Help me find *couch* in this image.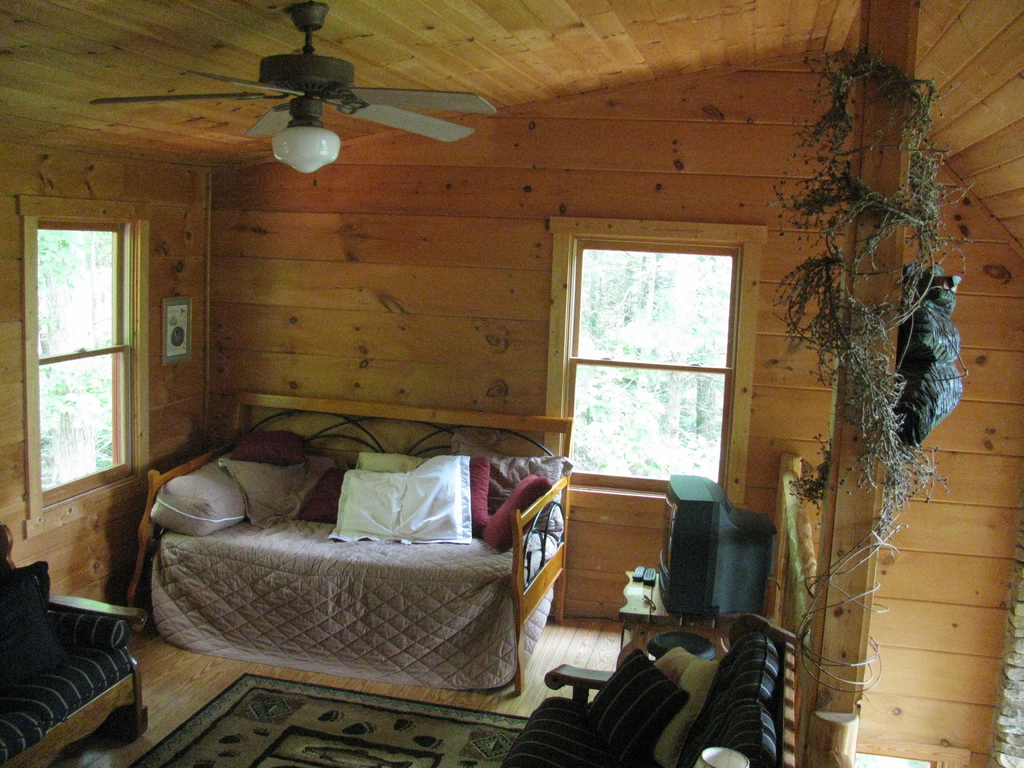
Found it: (117, 390, 578, 735).
